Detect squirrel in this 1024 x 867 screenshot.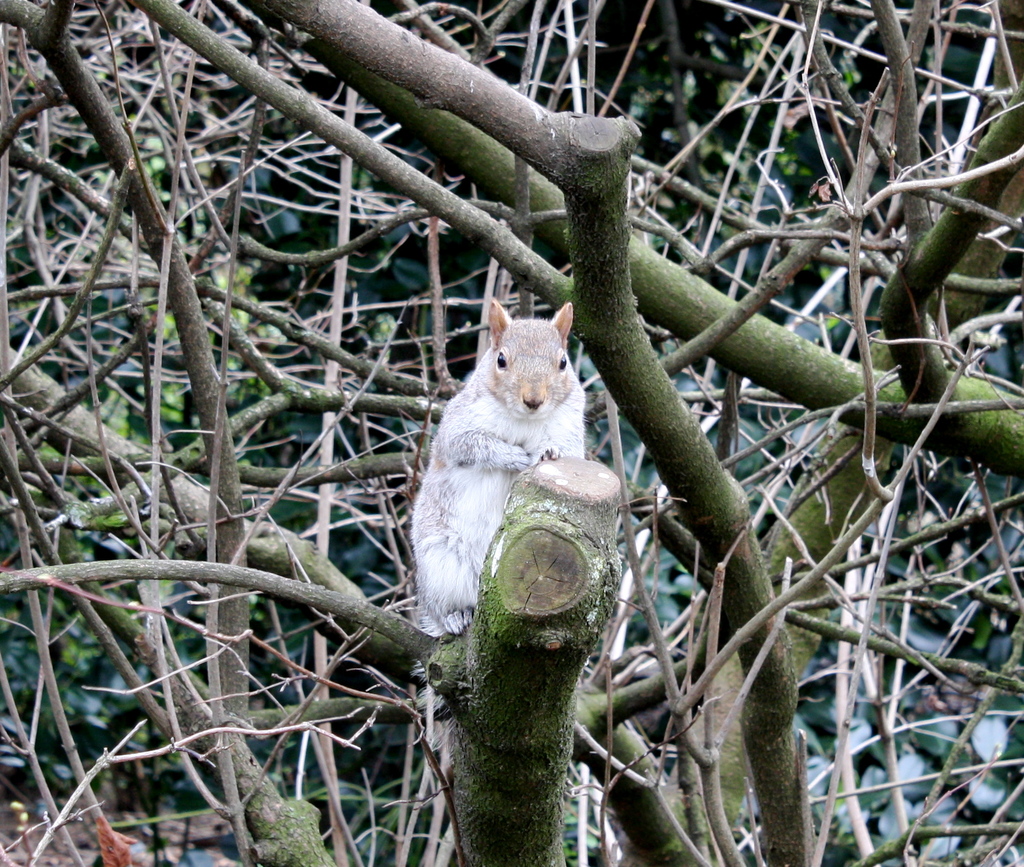
Detection: box=[407, 291, 587, 672].
